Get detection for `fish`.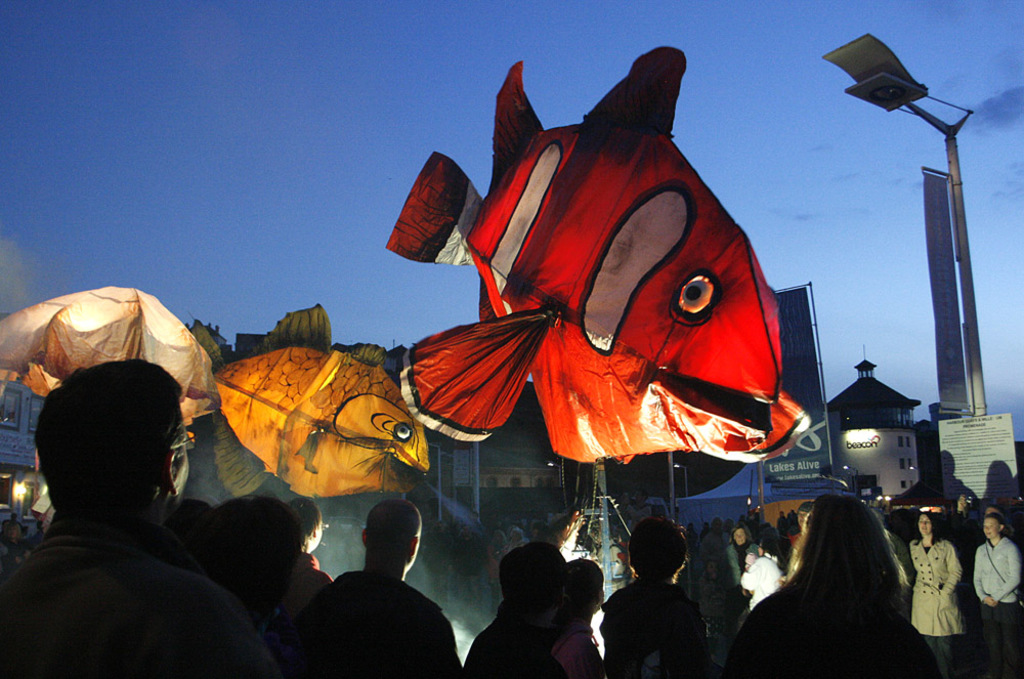
Detection: x1=396 y1=76 x2=807 y2=510.
